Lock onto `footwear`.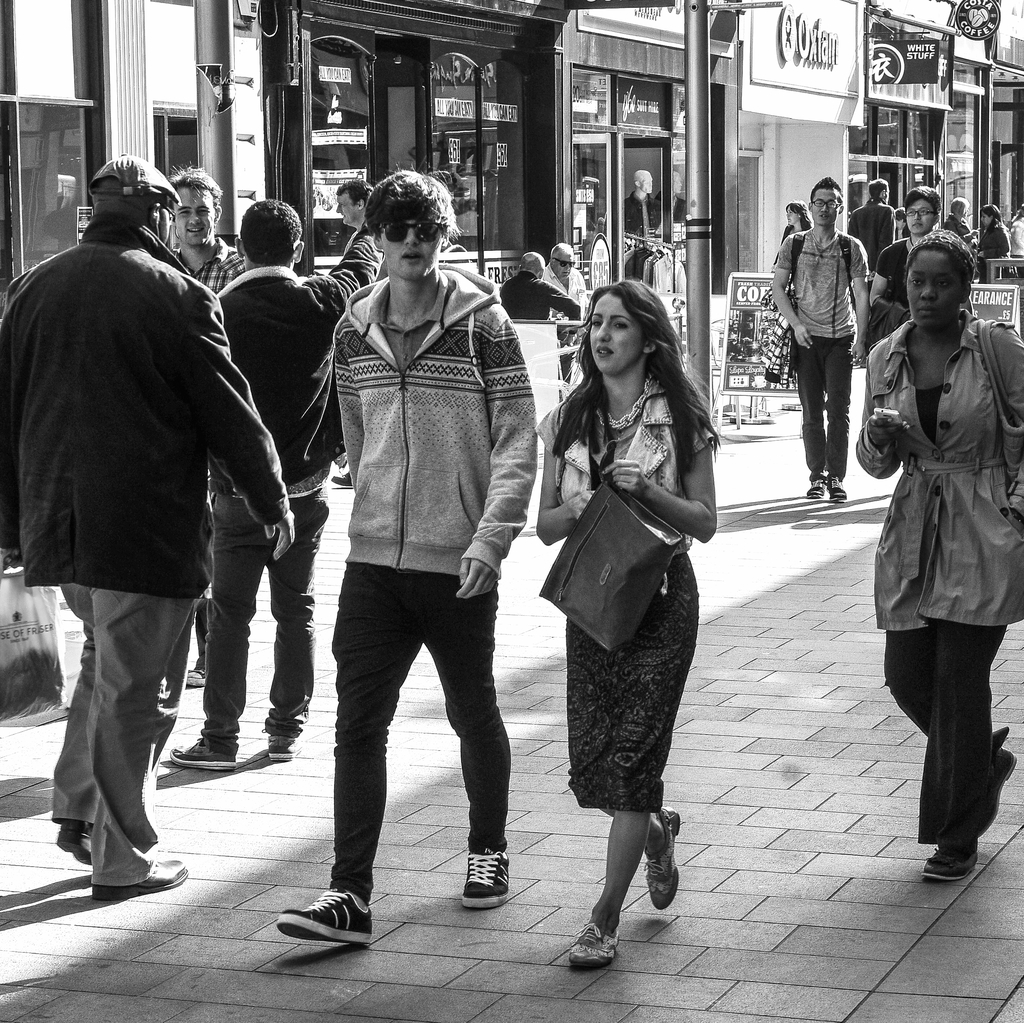
Locked: (x1=921, y1=846, x2=989, y2=882).
